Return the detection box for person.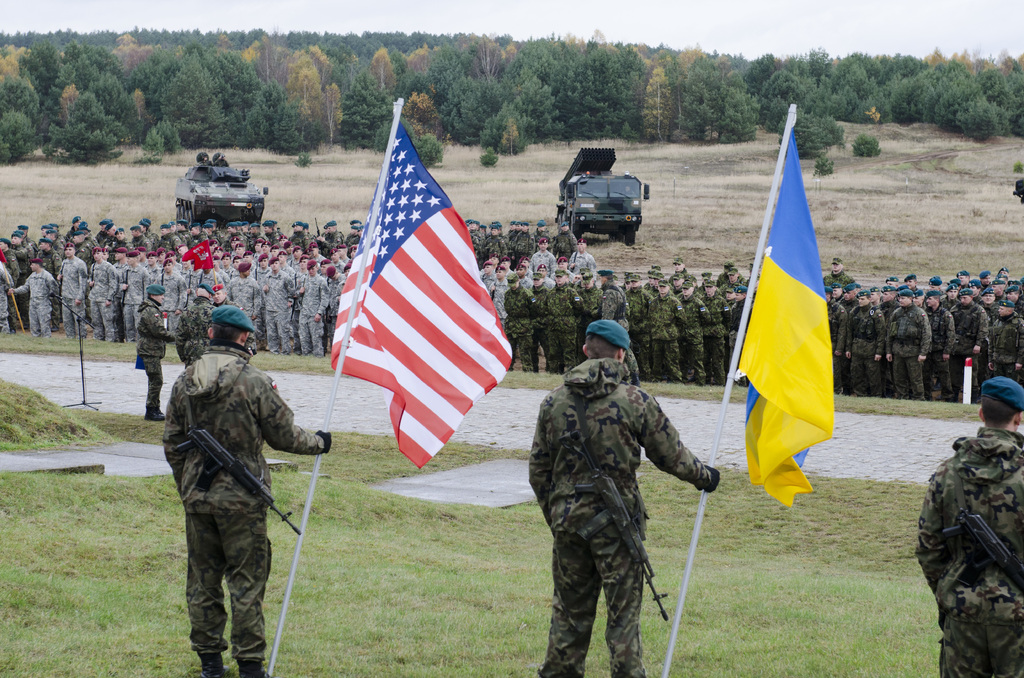
rect(531, 323, 718, 677).
